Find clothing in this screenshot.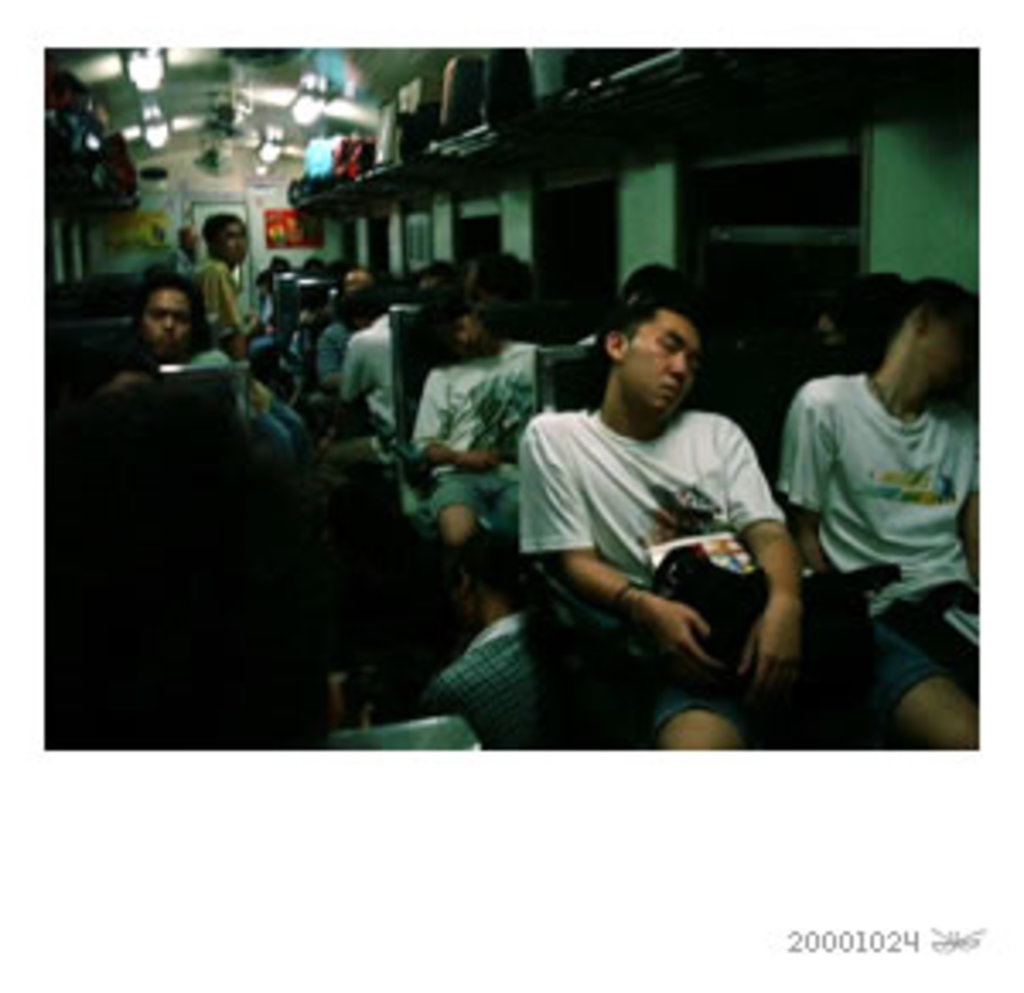
The bounding box for clothing is [left=416, top=345, right=529, bottom=539].
